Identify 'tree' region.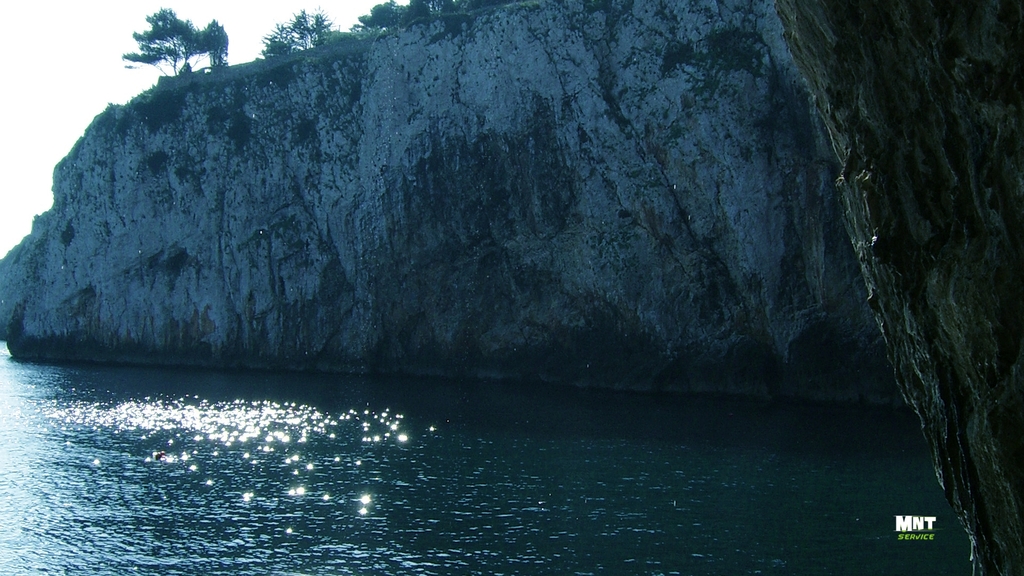
Region: locate(759, 0, 1023, 575).
